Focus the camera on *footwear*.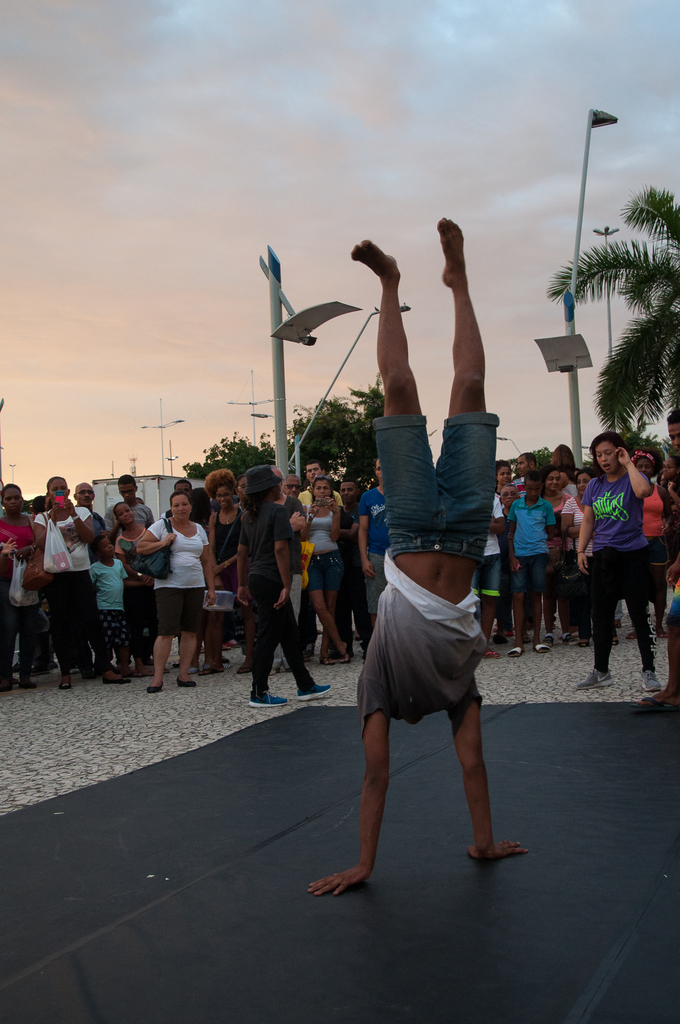
Focus region: left=609, top=632, right=619, bottom=646.
